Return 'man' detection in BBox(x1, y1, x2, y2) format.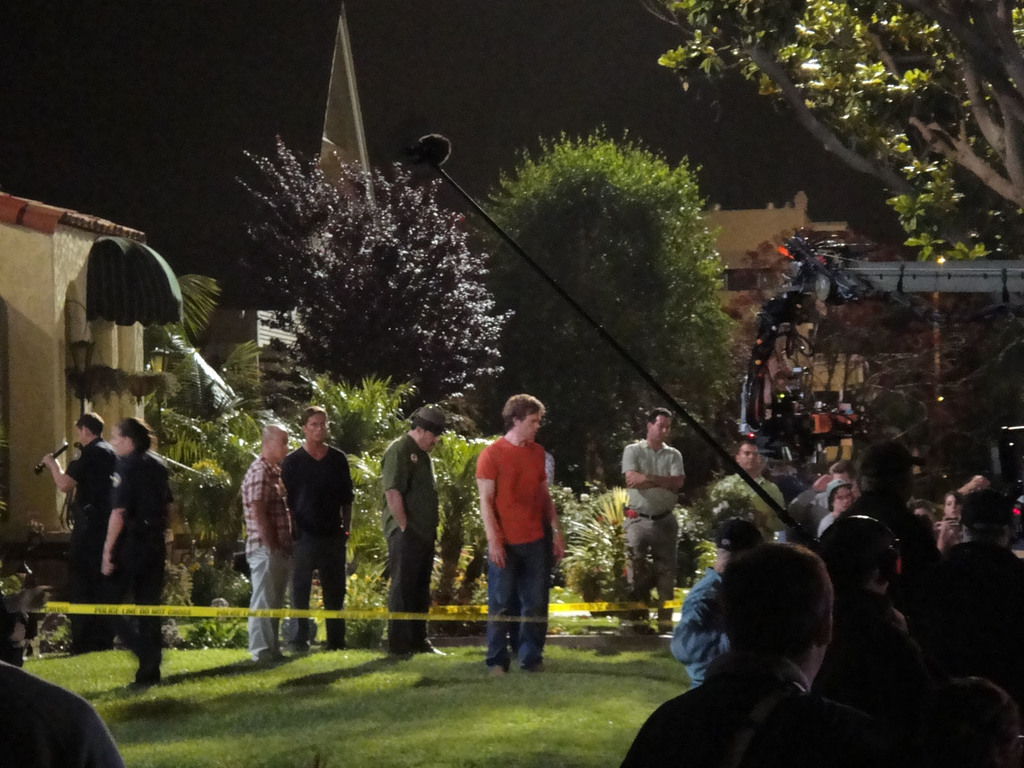
BBox(620, 548, 905, 767).
